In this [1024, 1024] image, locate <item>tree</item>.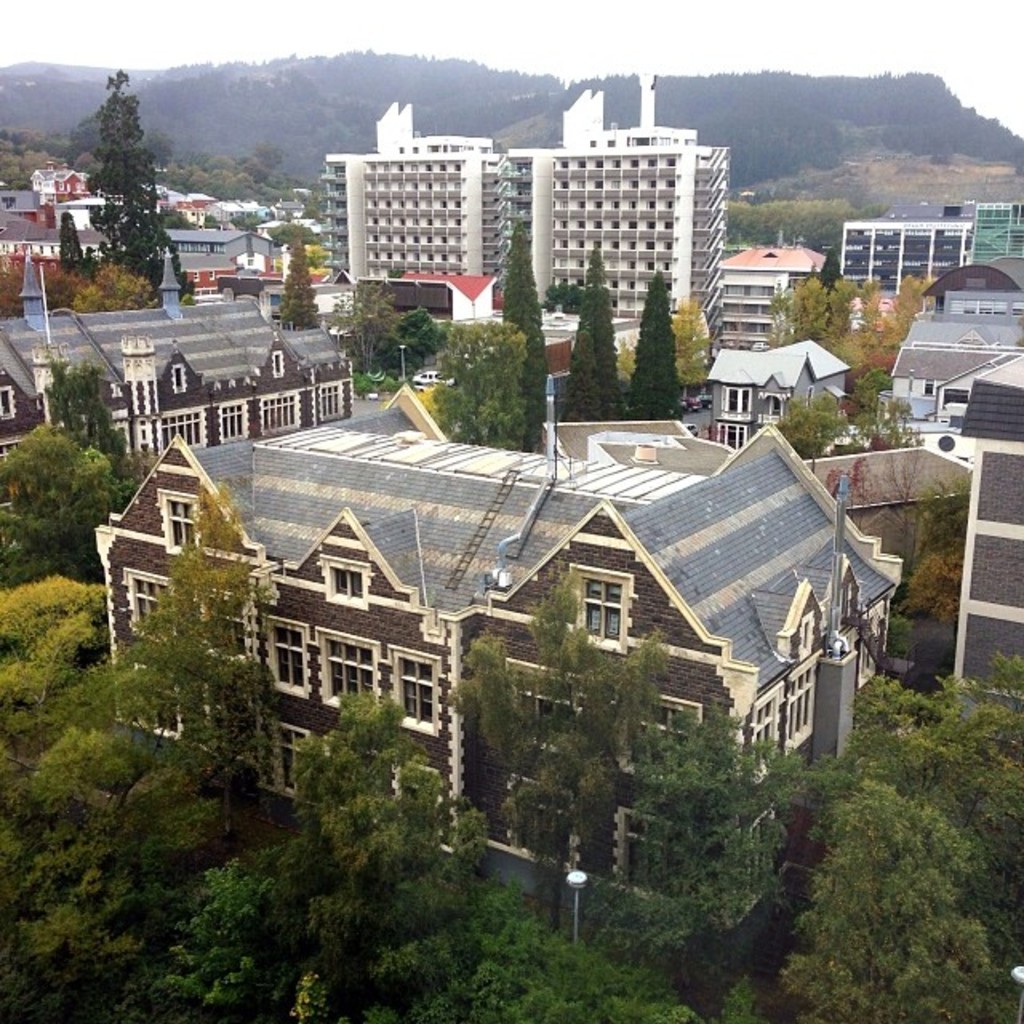
Bounding box: box=[570, 256, 606, 419].
